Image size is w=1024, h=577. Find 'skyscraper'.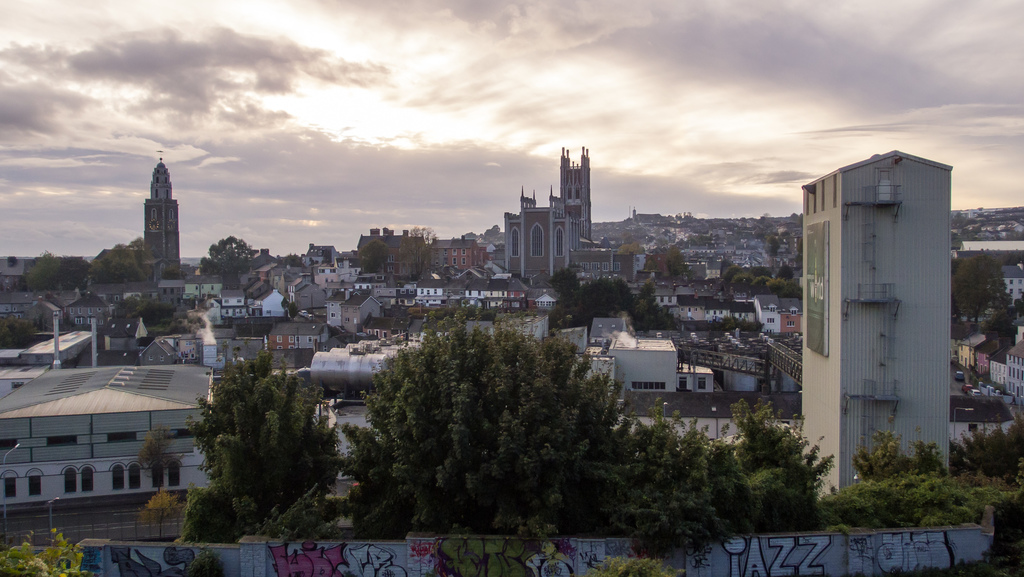
select_region(559, 149, 607, 268).
